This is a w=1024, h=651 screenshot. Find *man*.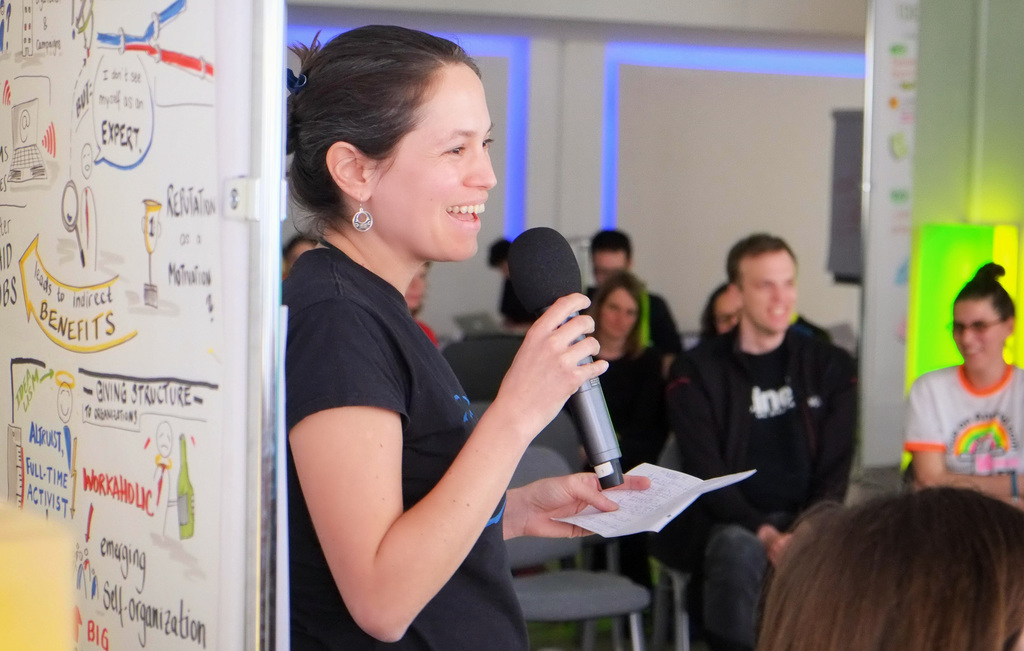
Bounding box: rect(570, 219, 688, 389).
